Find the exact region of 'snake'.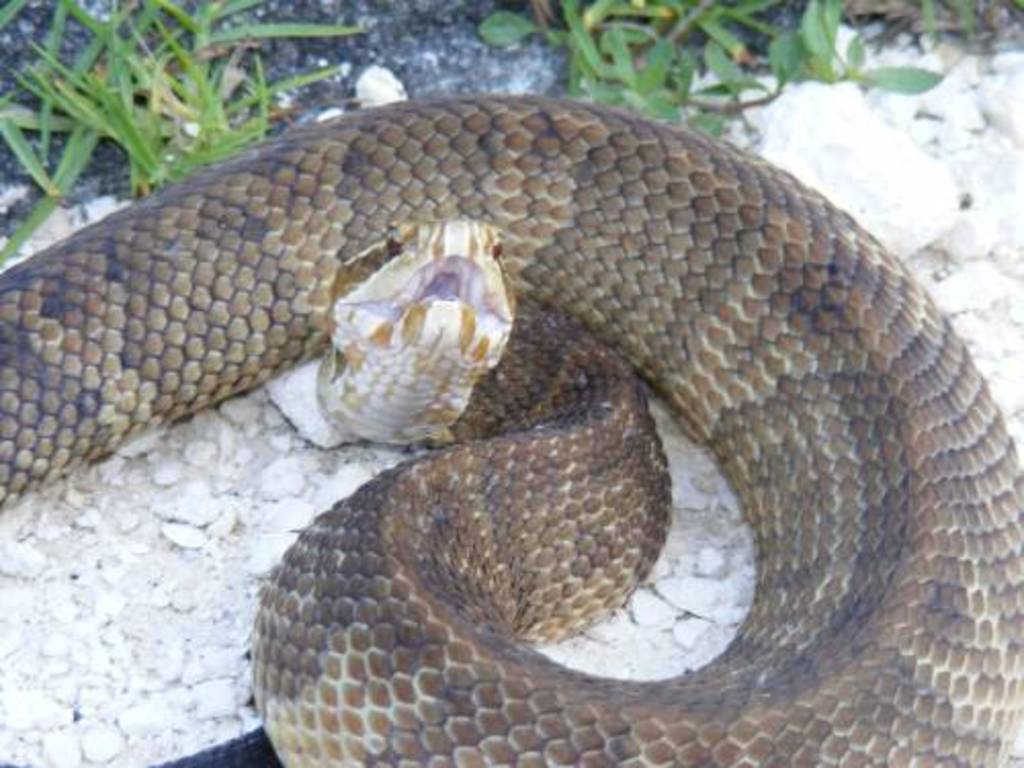
Exact region: bbox=(0, 90, 1022, 766).
